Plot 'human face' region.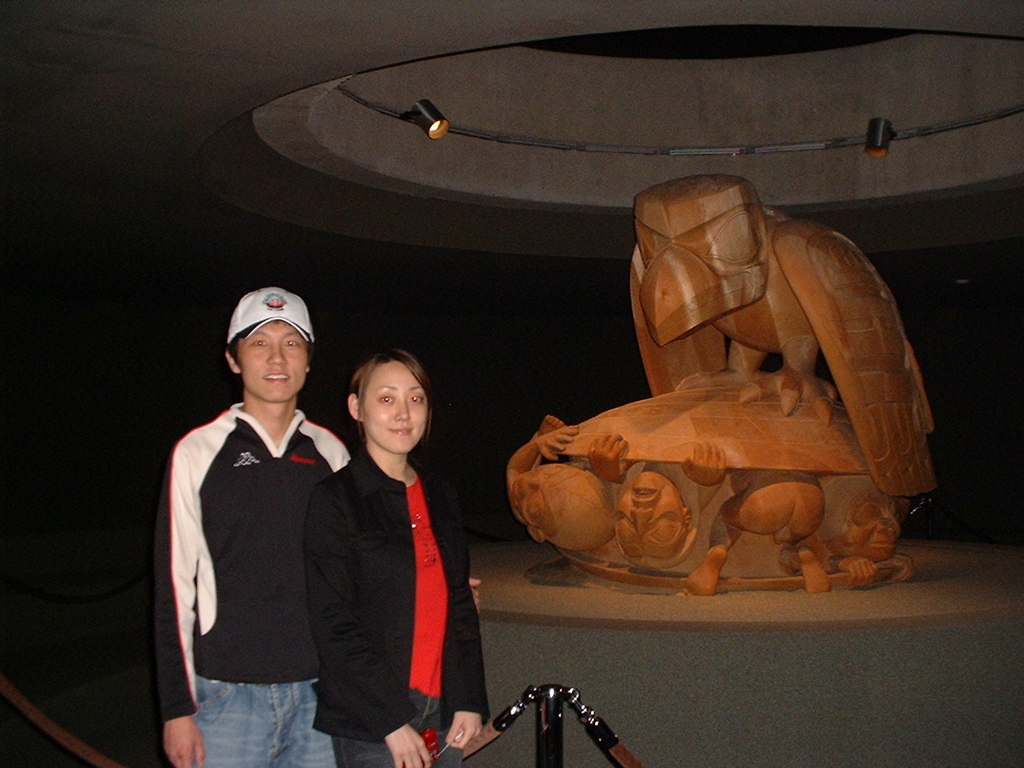
Plotted at detection(507, 462, 574, 526).
